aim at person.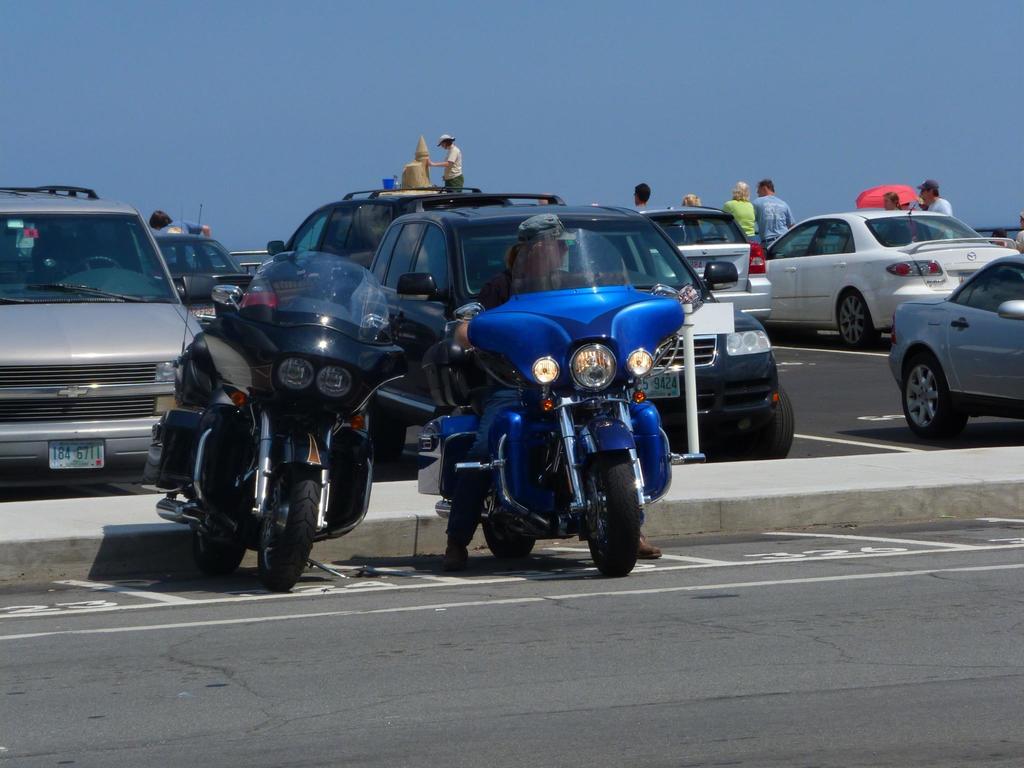
Aimed at bbox=(628, 186, 652, 216).
